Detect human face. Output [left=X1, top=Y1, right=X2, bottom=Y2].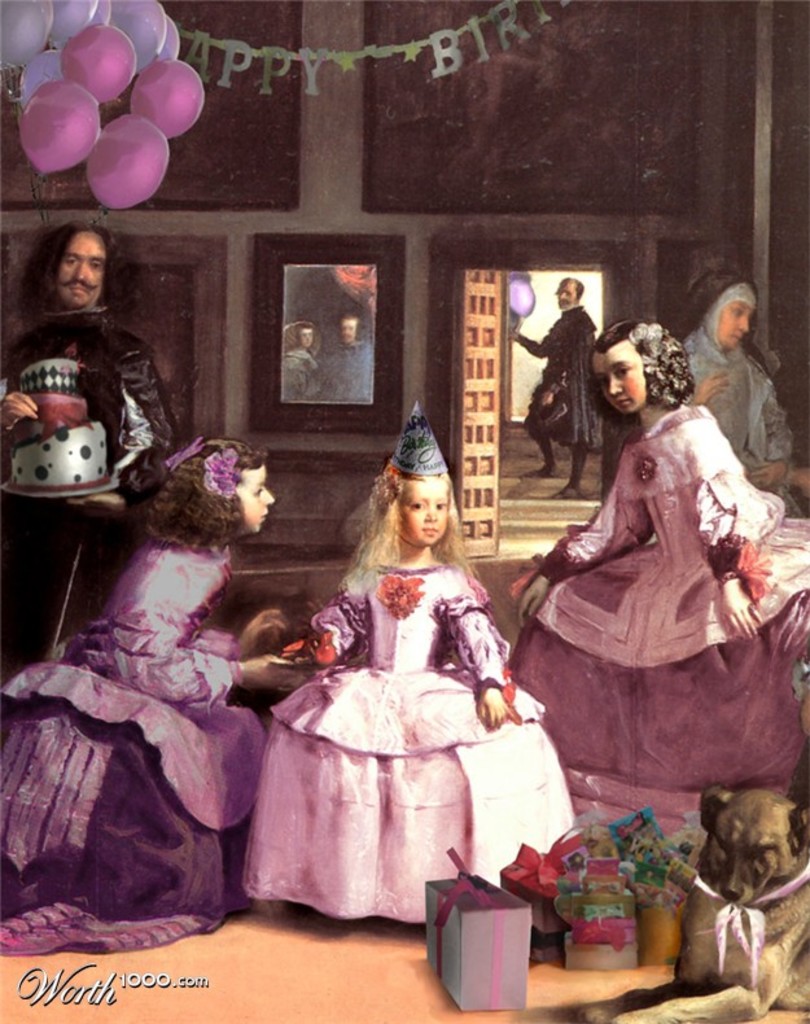
[left=57, top=235, right=111, bottom=306].
